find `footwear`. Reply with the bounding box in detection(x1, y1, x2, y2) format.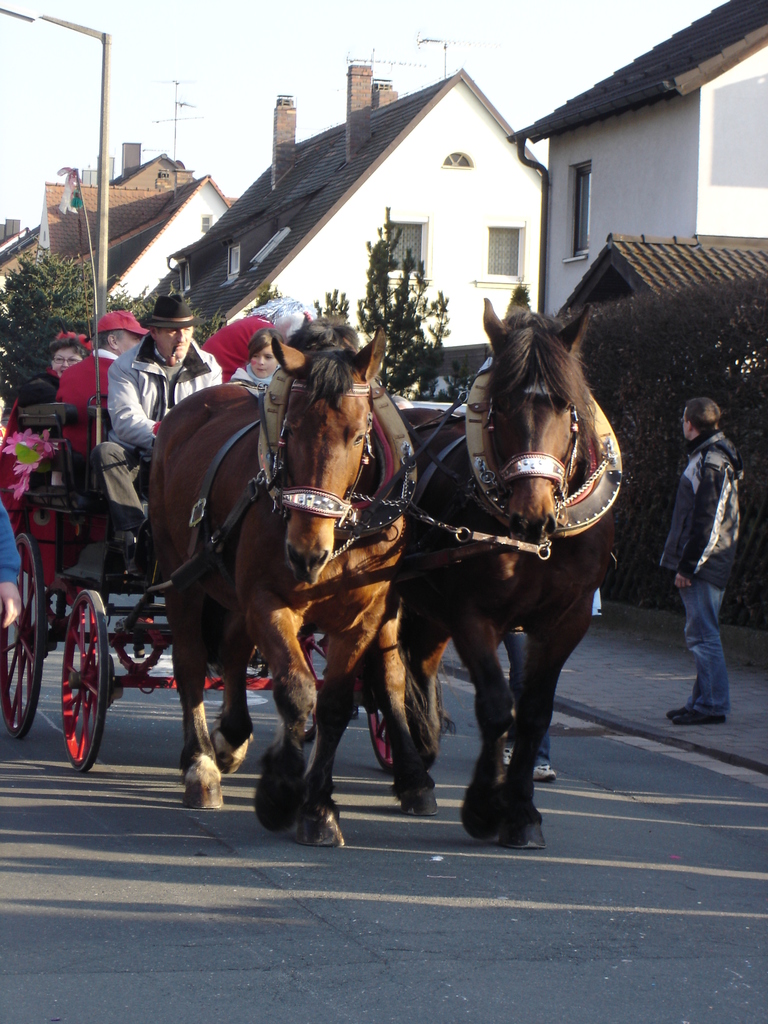
detection(496, 735, 522, 772).
